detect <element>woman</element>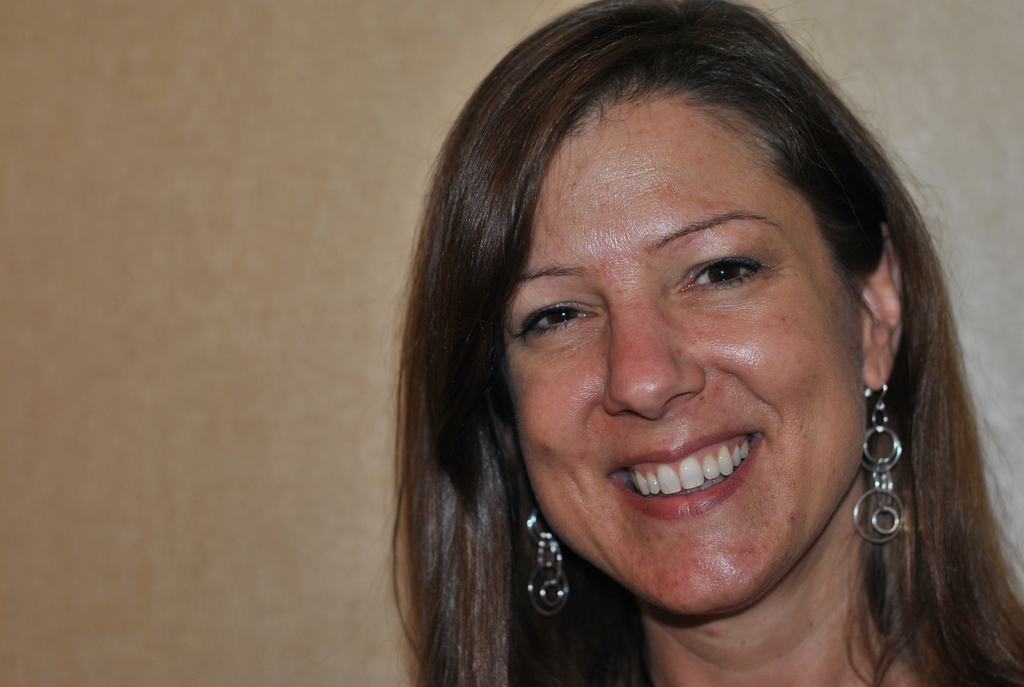
<bbox>319, 17, 1023, 682</bbox>
